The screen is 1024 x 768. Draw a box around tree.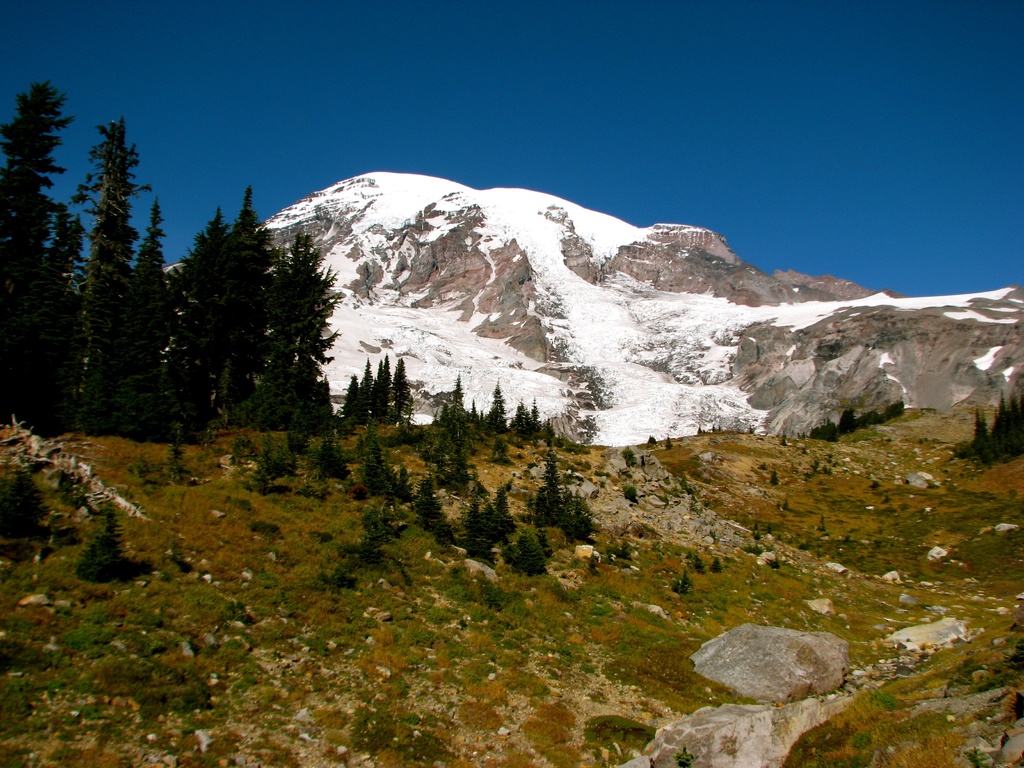
x1=477, y1=380, x2=509, y2=431.
